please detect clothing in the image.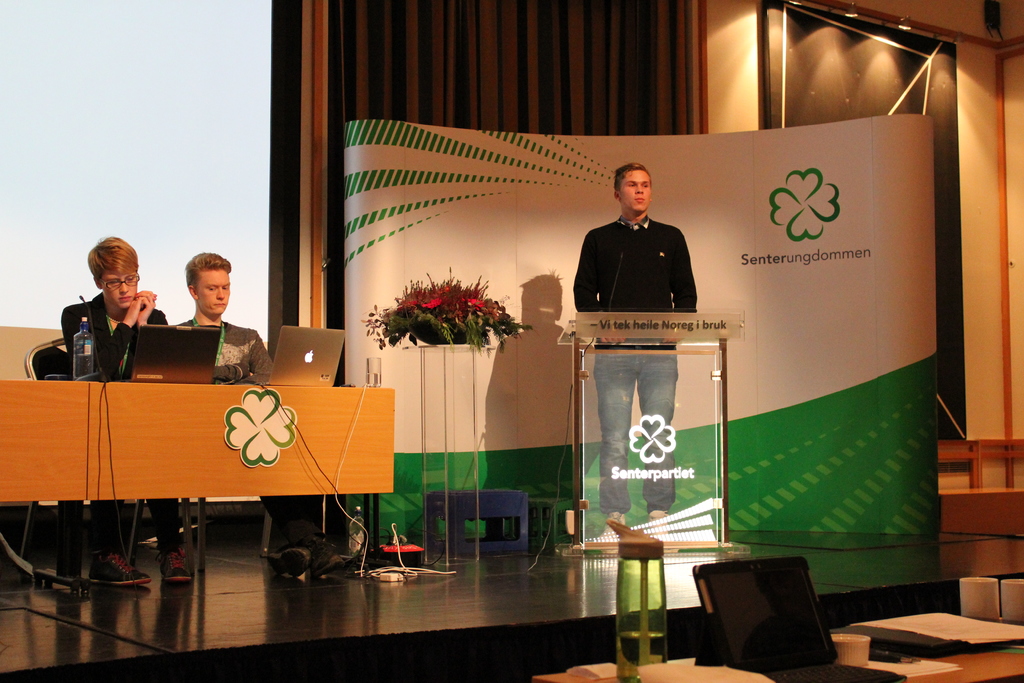
[x1=40, y1=269, x2=159, y2=387].
